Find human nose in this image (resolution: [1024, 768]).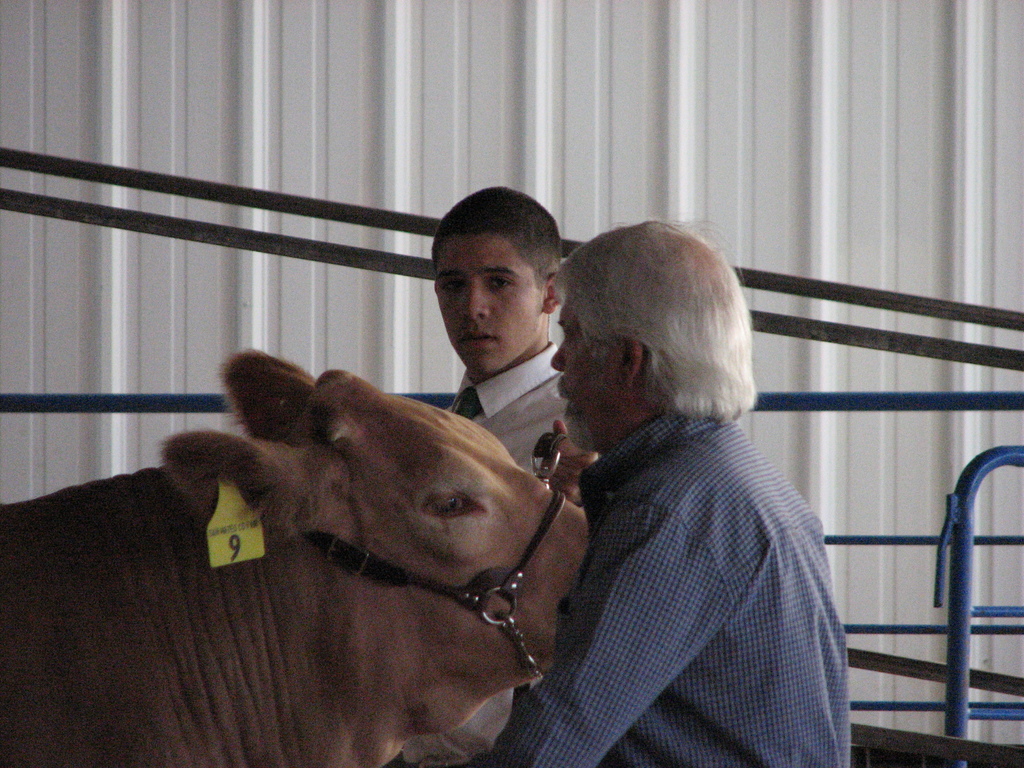
<region>550, 341, 563, 371</region>.
